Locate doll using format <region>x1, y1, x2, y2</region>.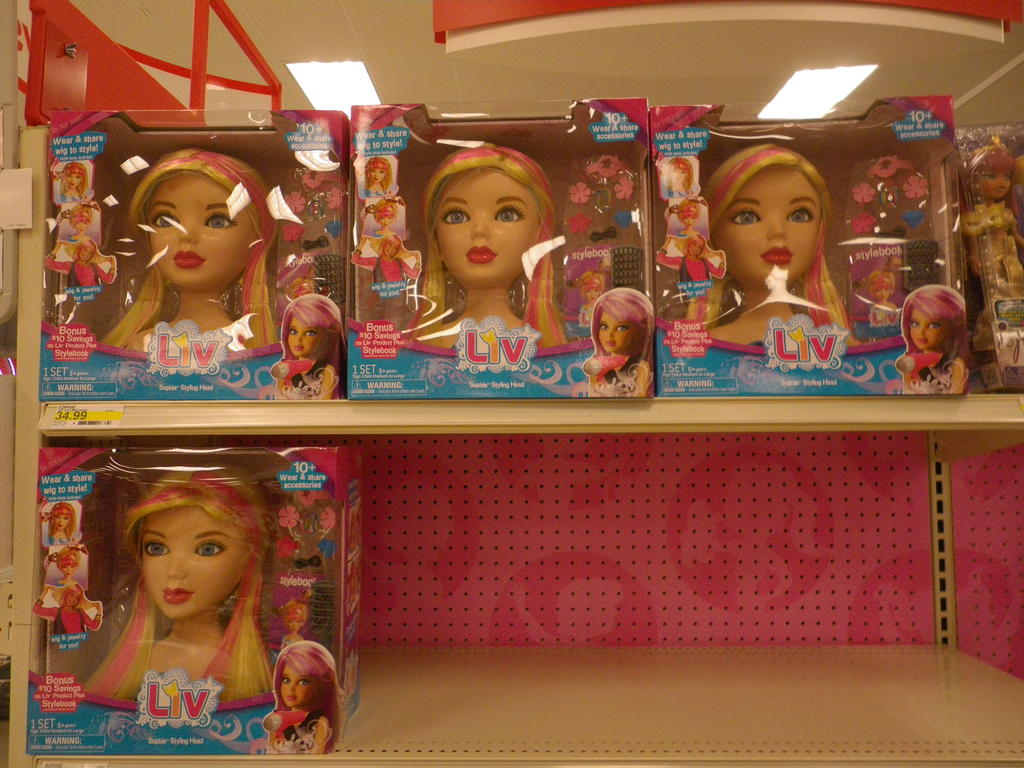
<region>712, 138, 858, 359</region>.
